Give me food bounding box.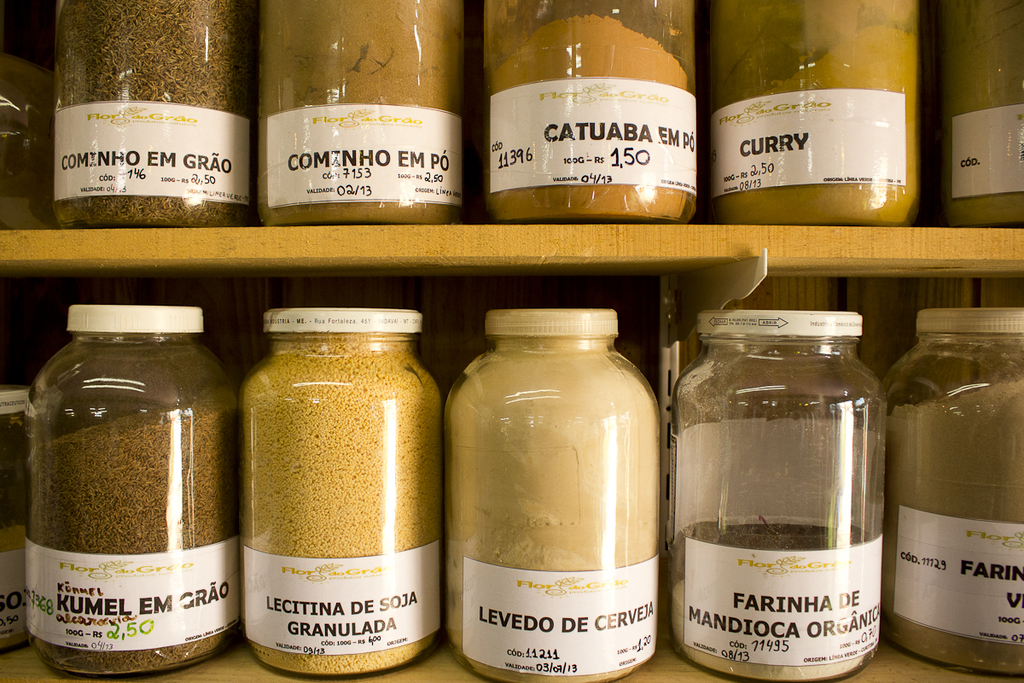
crop(253, 0, 465, 219).
